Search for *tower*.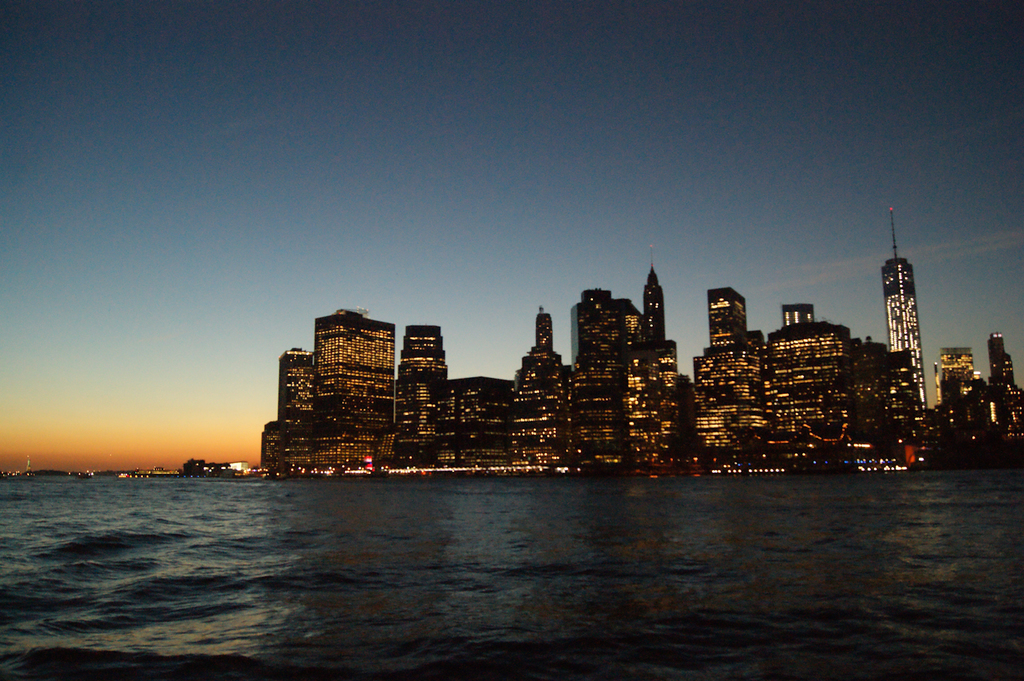
Found at [392,375,451,466].
